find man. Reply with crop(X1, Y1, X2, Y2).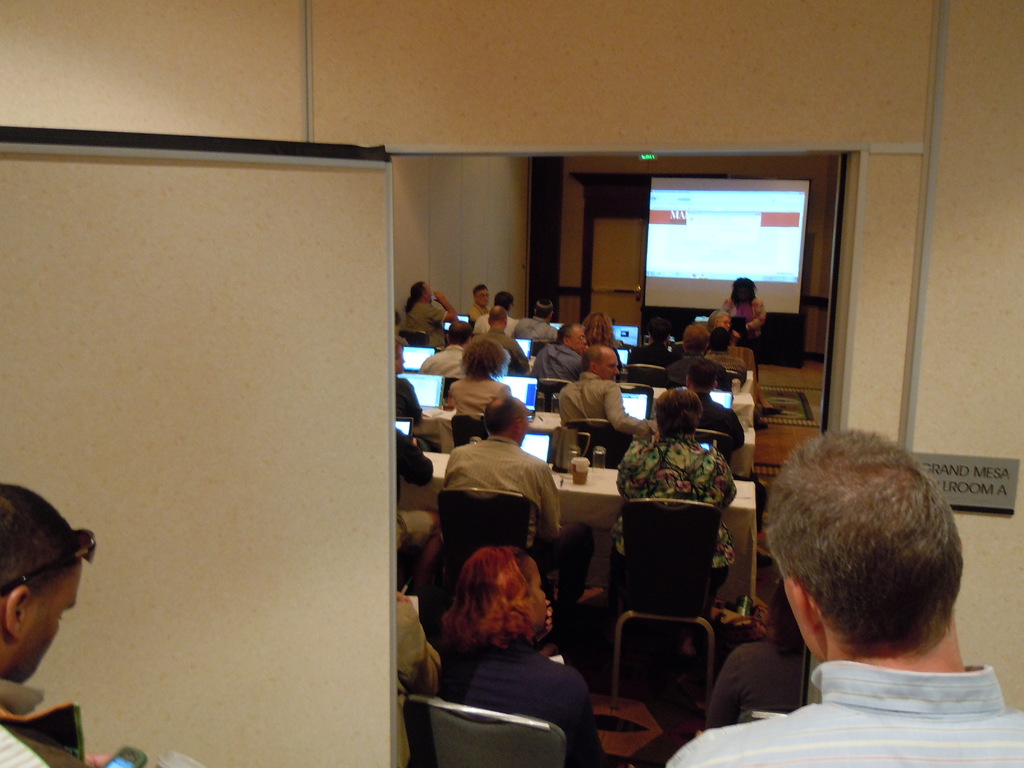
crop(403, 279, 460, 351).
